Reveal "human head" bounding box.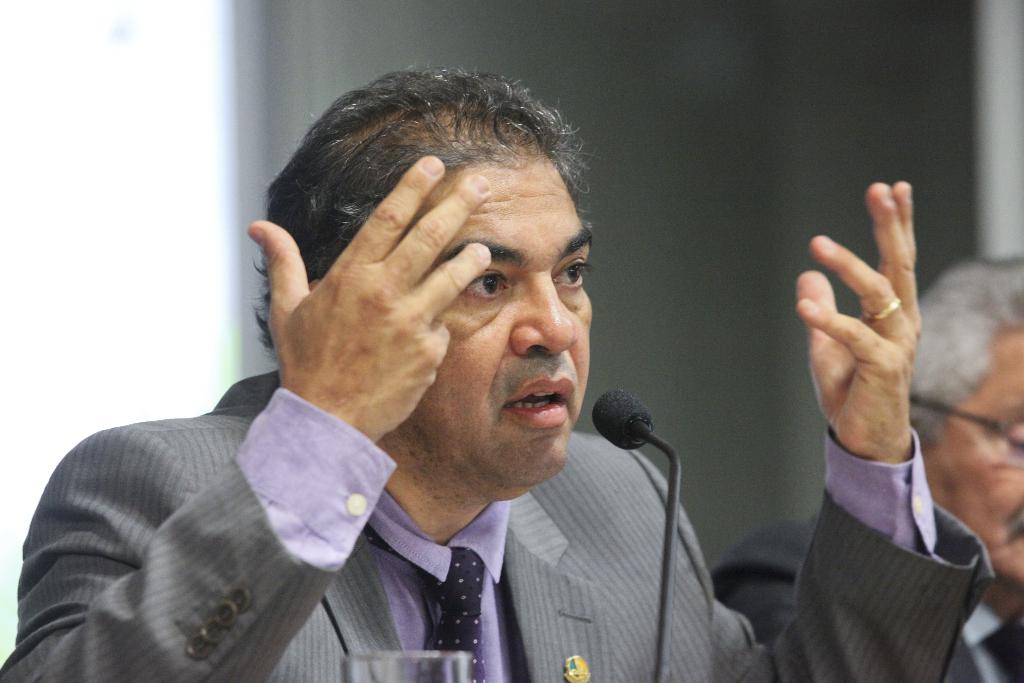
Revealed: left=908, top=253, right=1023, bottom=587.
